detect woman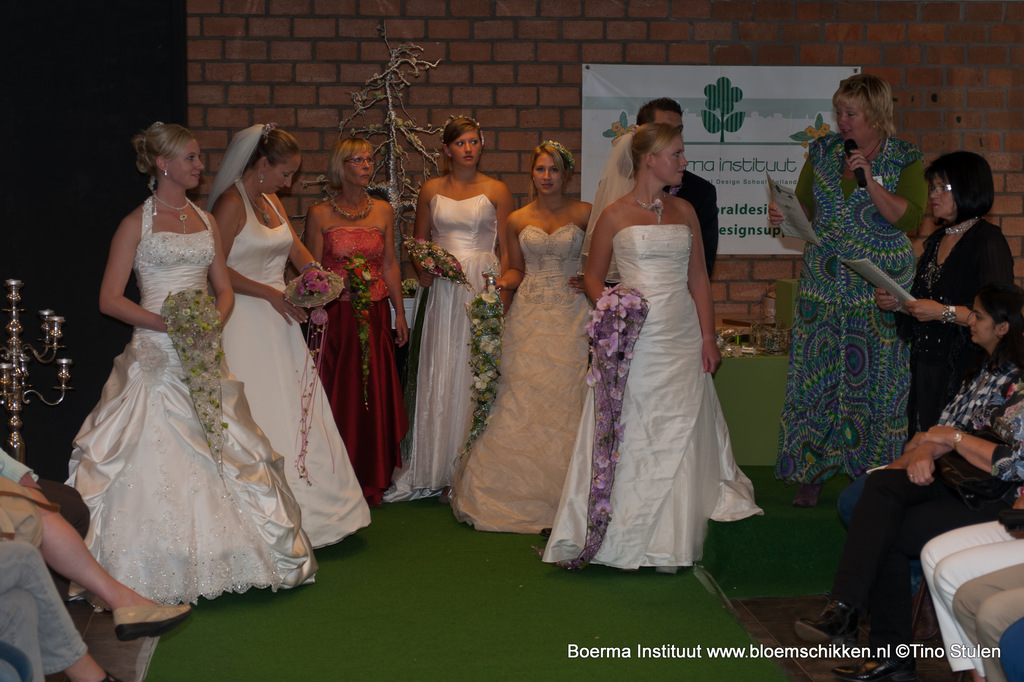
region(65, 95, 289, 637)
